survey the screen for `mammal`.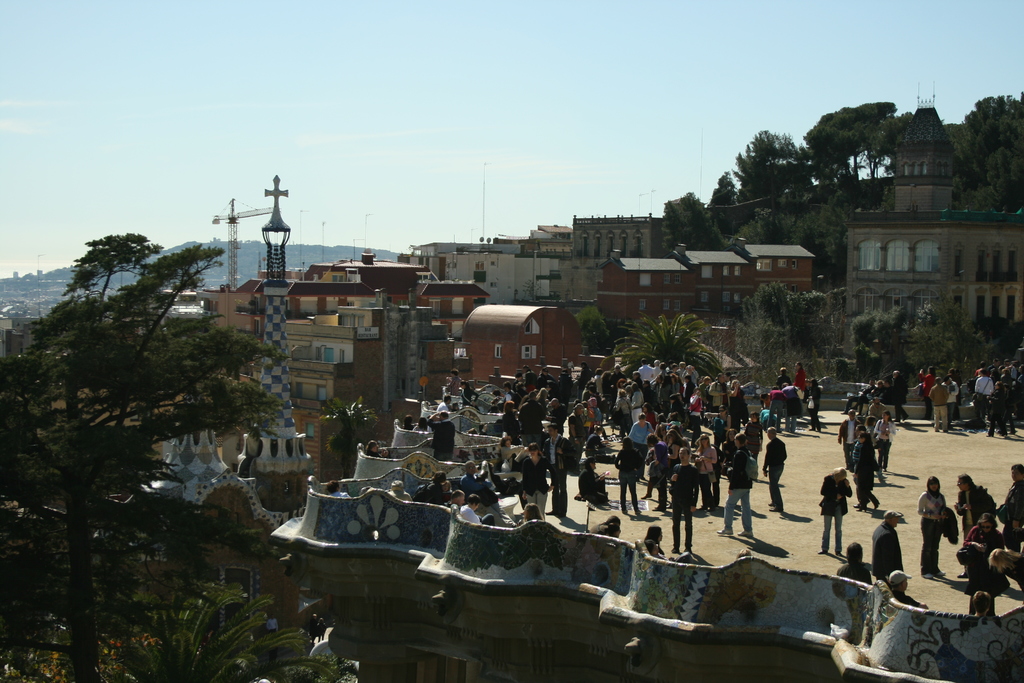
Survey found: 997/461/1023/552.
